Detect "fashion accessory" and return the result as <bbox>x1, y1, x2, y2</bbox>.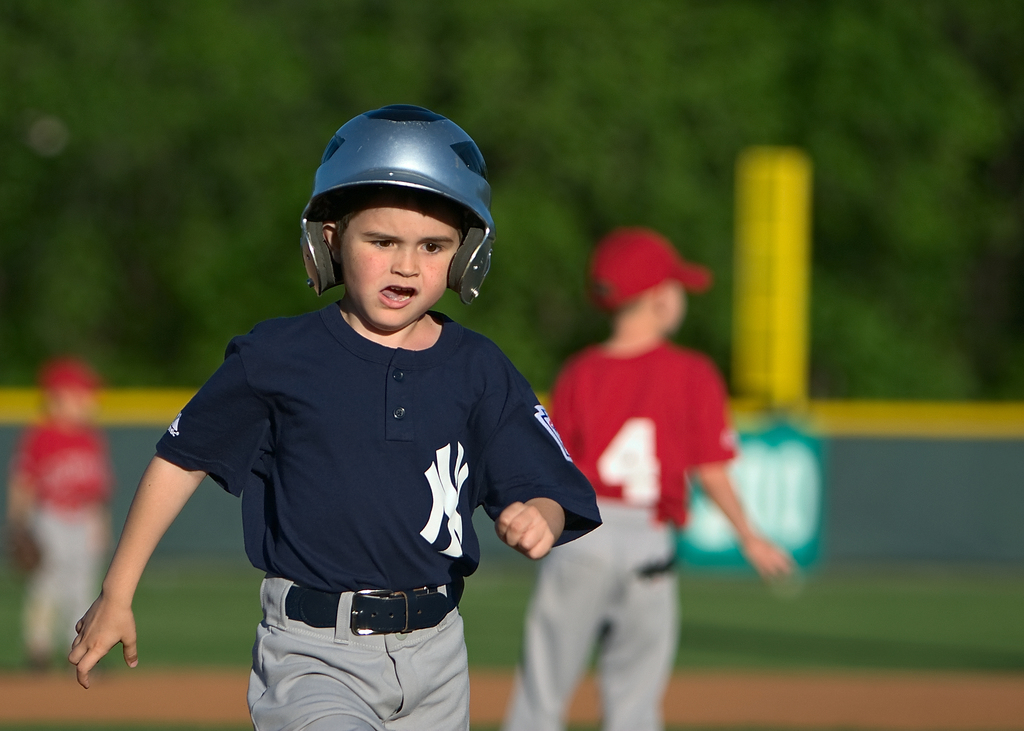
<bbox>297, 99, 495, 301</bbox>.
